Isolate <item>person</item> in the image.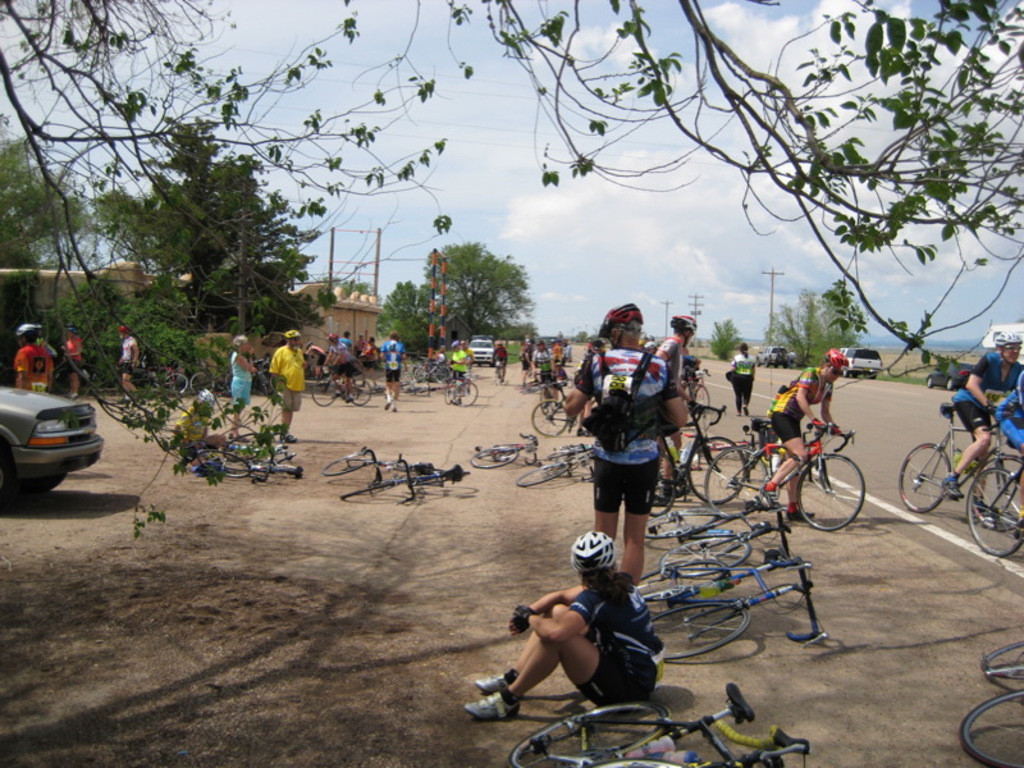
Isolated region: {"x1": 754, "y1": 351, "x2": 836, "y2": 530}.
